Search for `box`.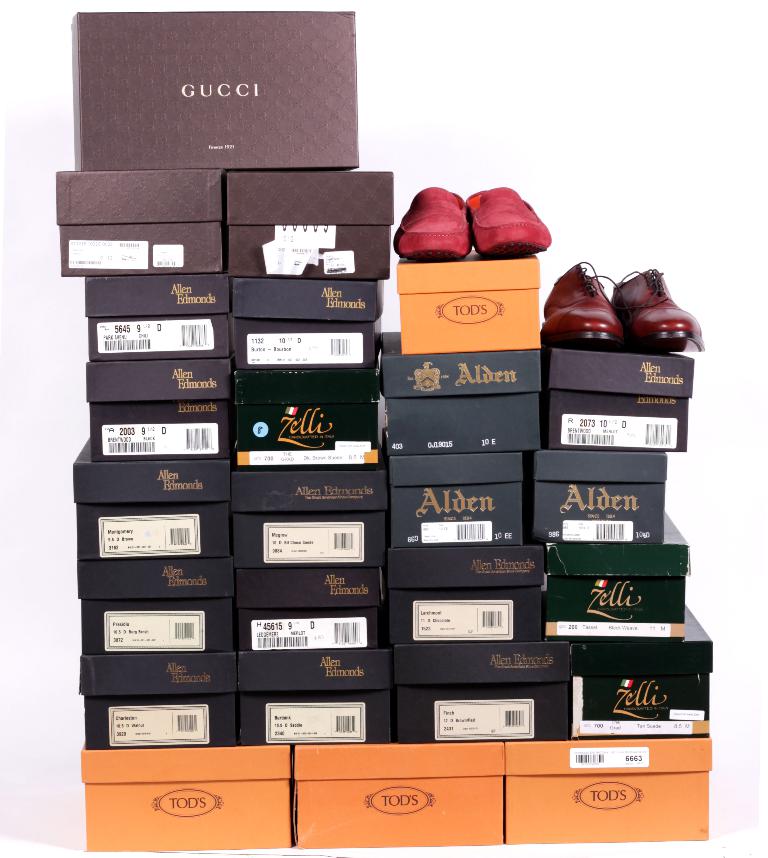
Found at bbox=[235, 282, 385, 367].
